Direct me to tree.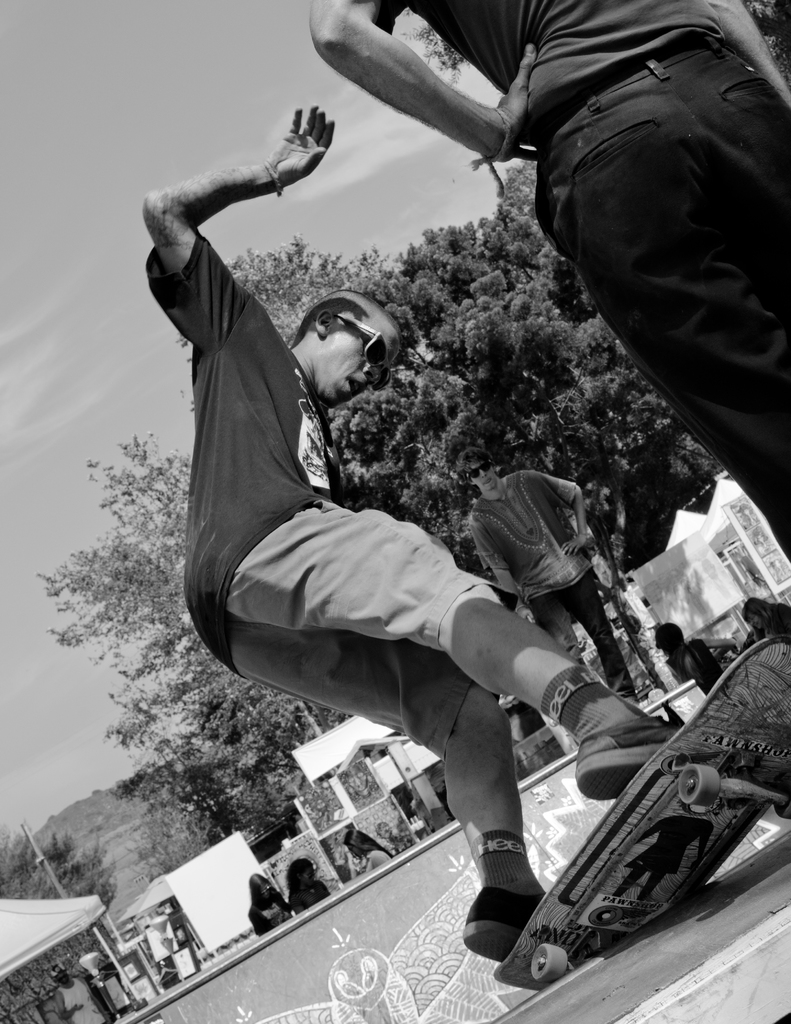
Direction: pyautogui.locateOnScreen(175, 675, 289, 839).
